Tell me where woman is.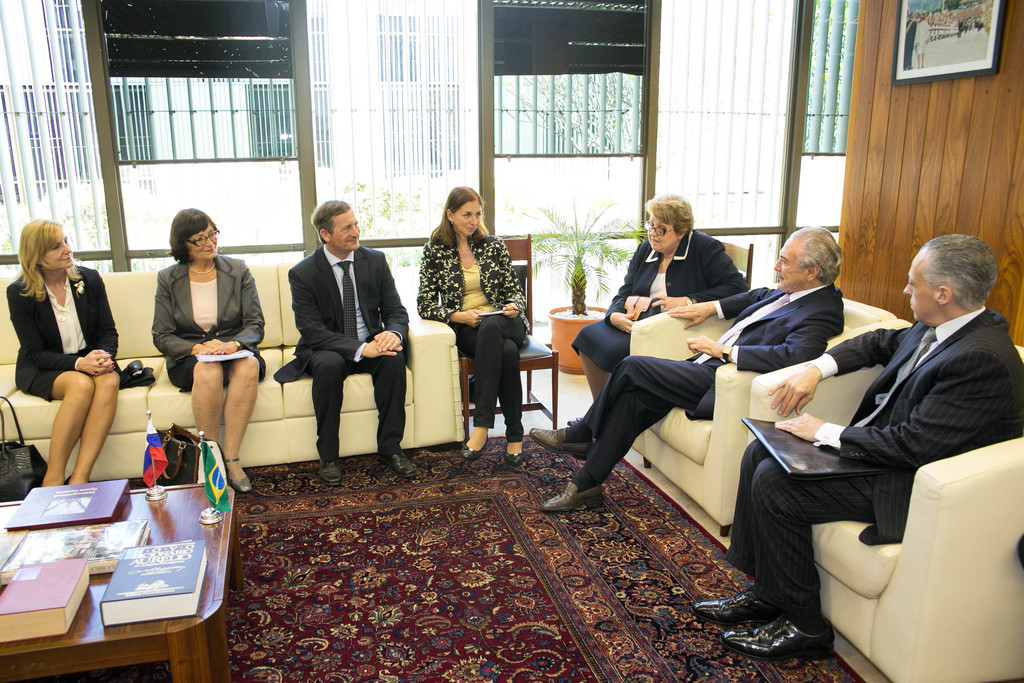
woman is at rect(12, 218, 119, 486).
